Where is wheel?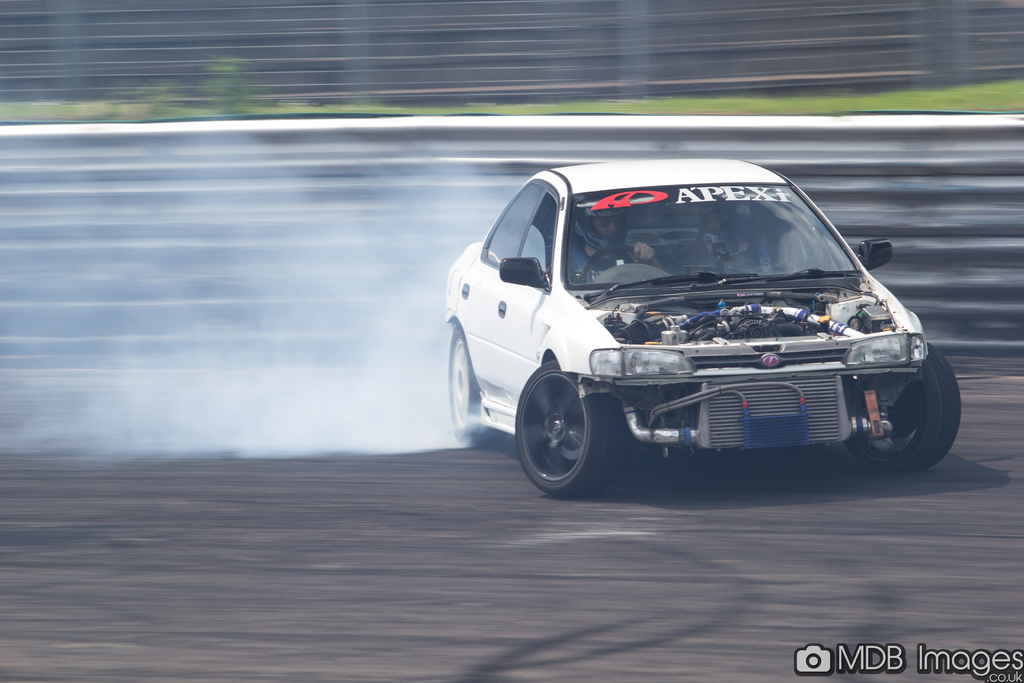
{"left": 840, "top": 339, "right": 963, "bottom": 473}.
